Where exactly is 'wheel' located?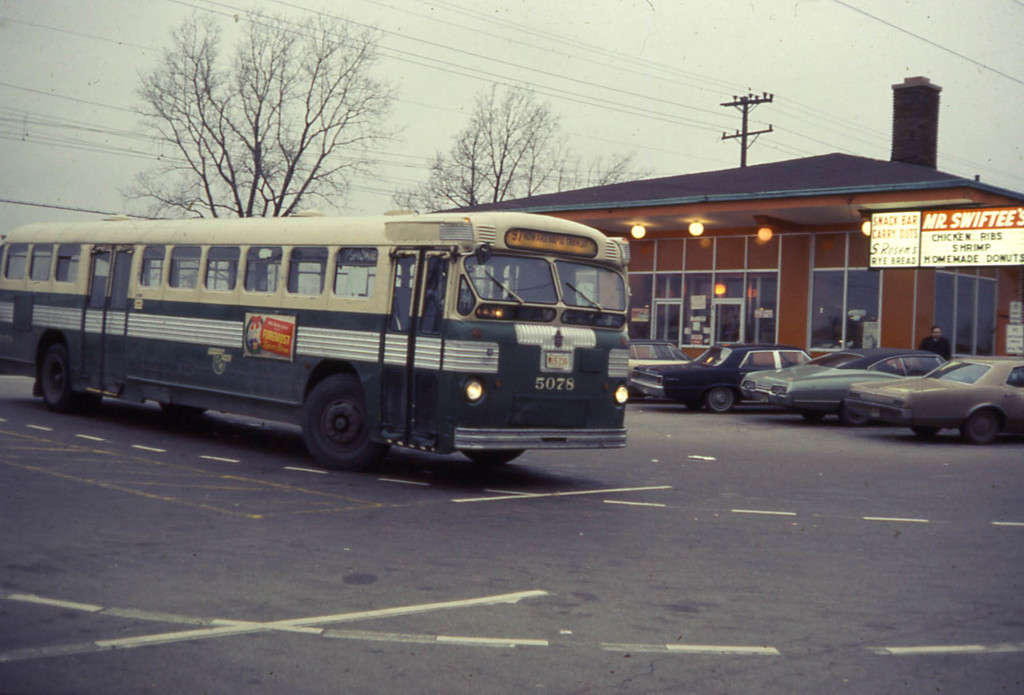
Its bounding box is BBox(164, 404, 204, 415).
